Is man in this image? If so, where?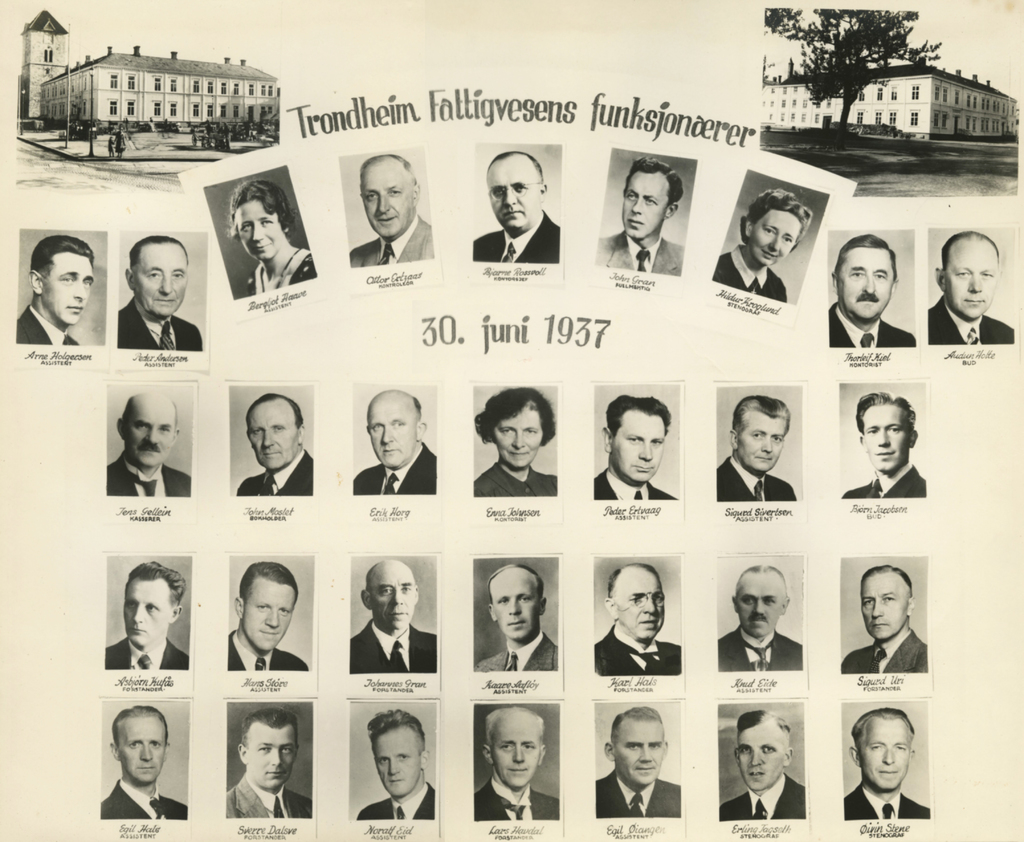
Yes, at {"left": 354, "top": 713, "right": 433, "bottom": 814}.
